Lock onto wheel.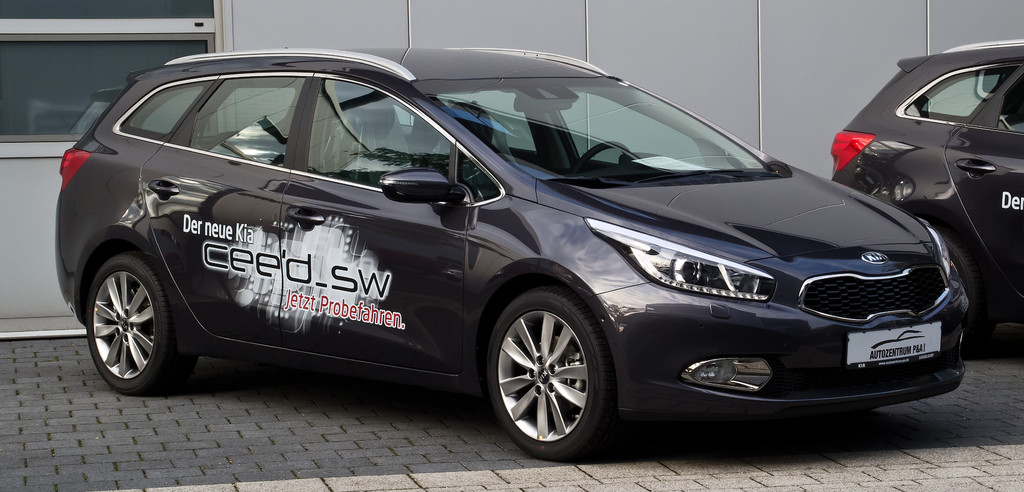
Locked: bbox=(567, 139, 632, 177).
